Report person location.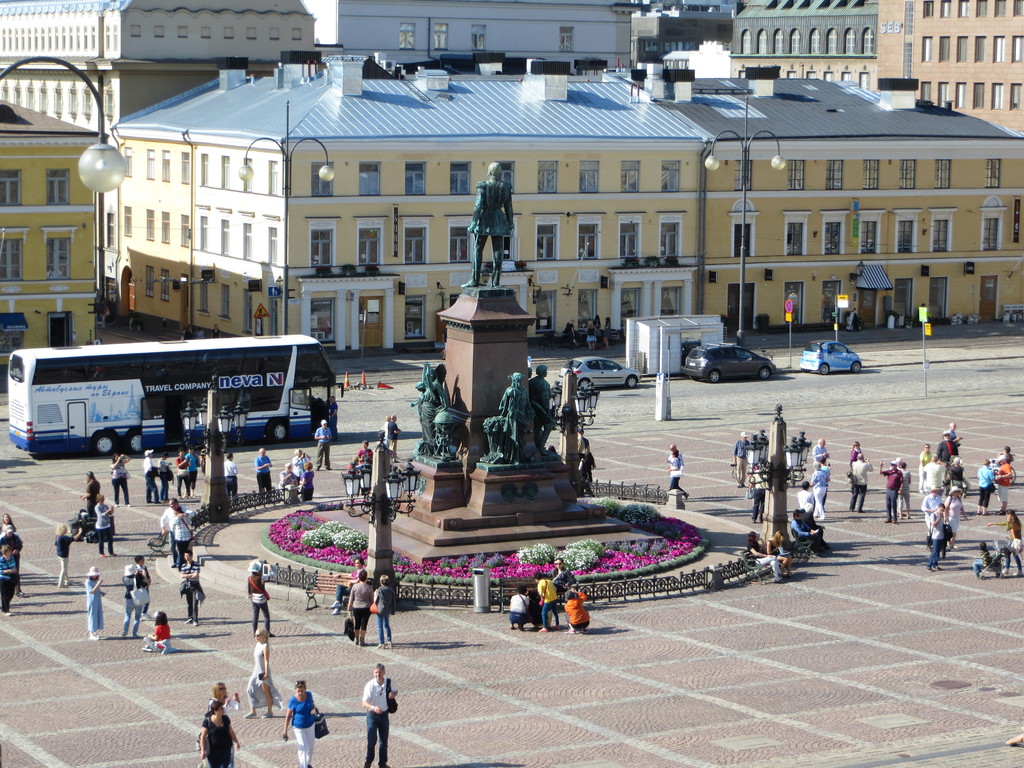
Report: 882 463 902 527.
